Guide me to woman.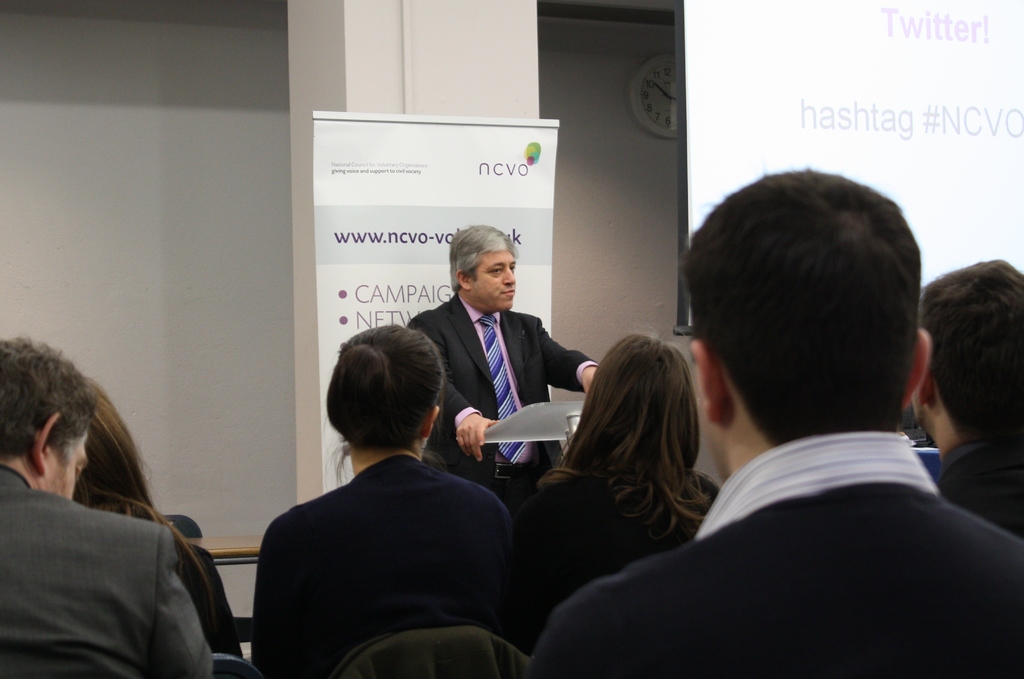
Guidance: box(527, 319, 727, 591).
